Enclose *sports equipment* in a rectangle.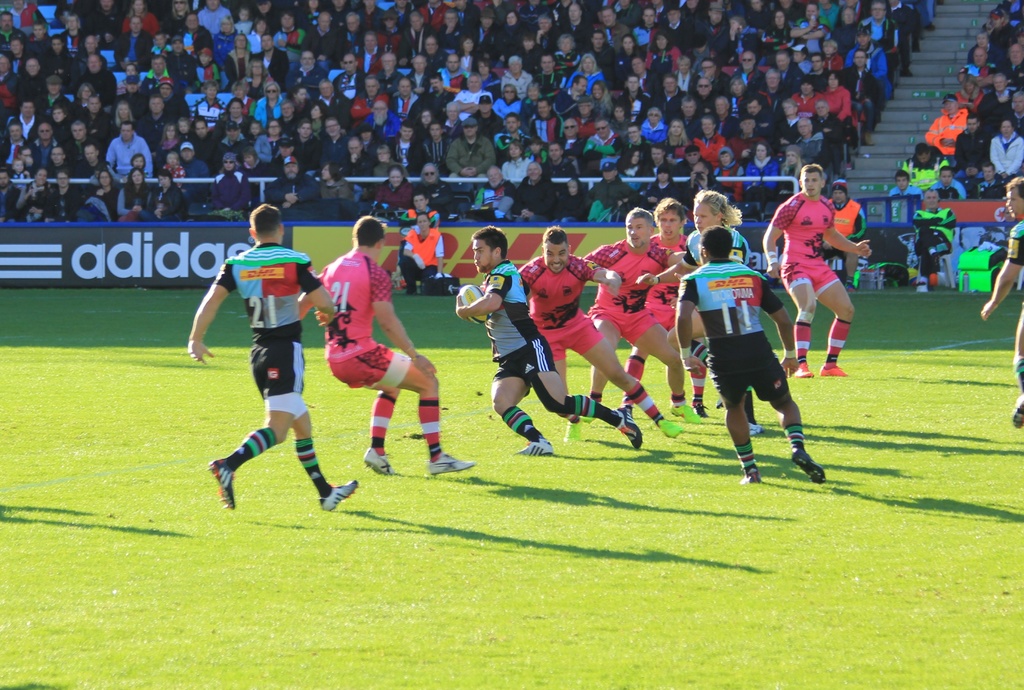
BBox(661, 420, 684, 440).
